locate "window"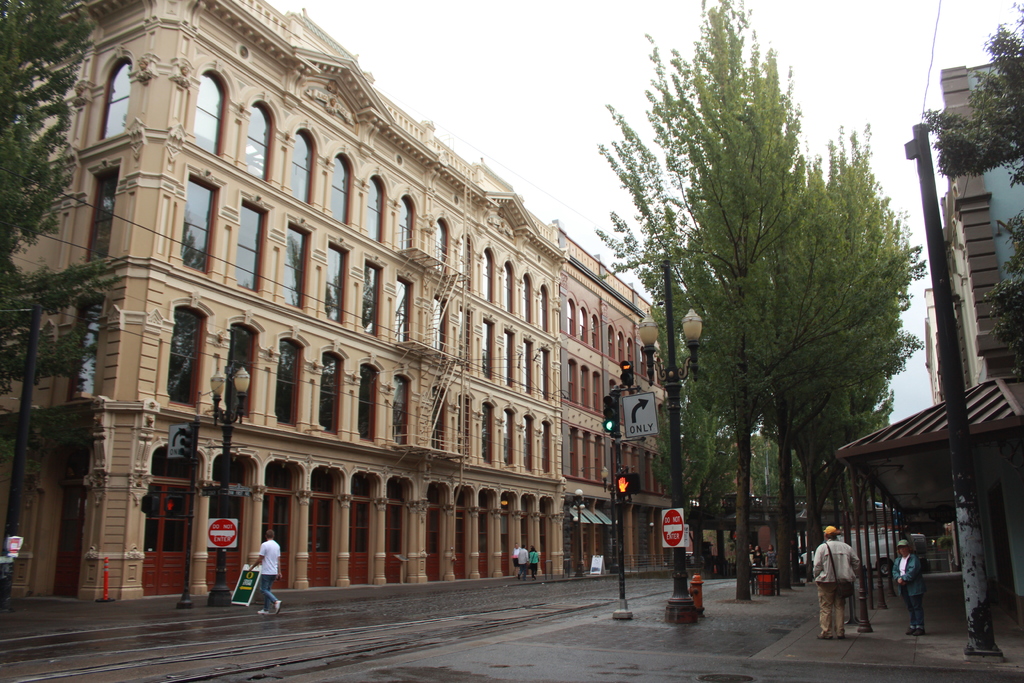
540,287,547,332
